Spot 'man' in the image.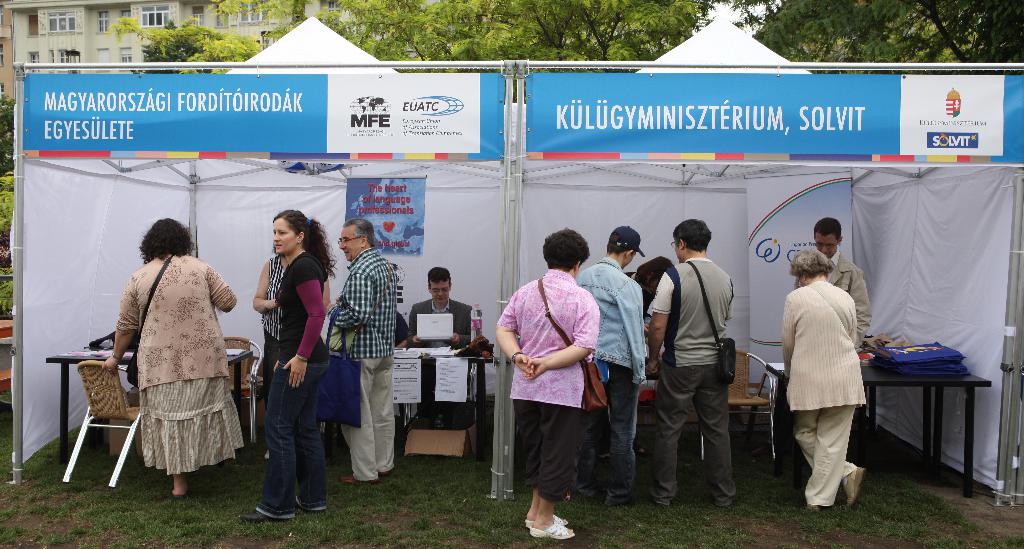
'man' found at (left=576, top=218, right=652, bottom=509).
